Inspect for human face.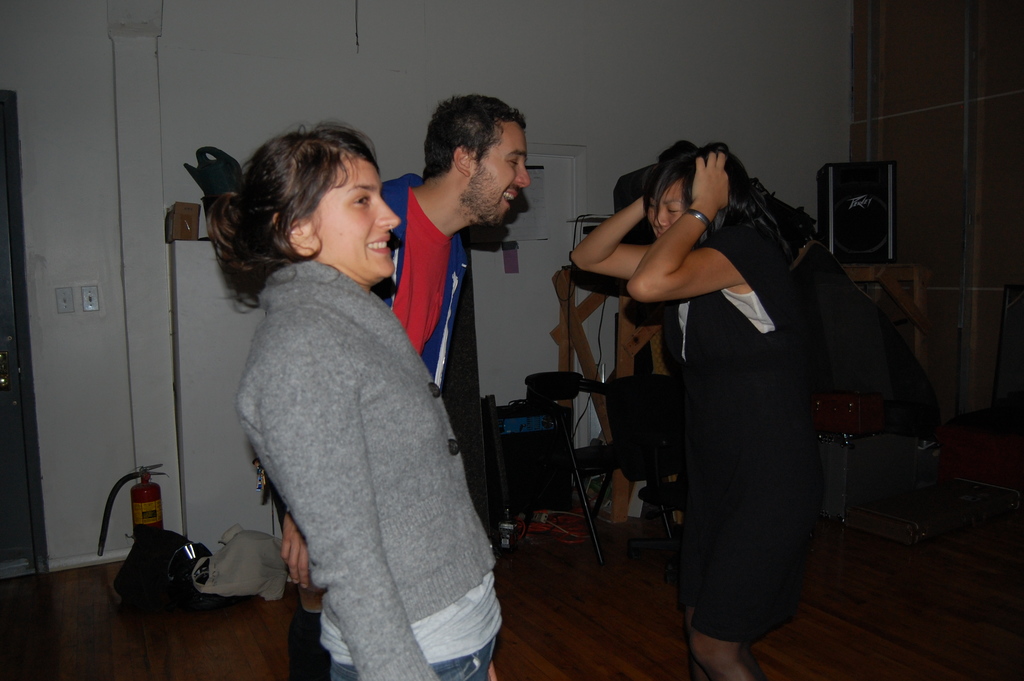
Inspection: [left=305, top=149, right=397, bottom=276].
